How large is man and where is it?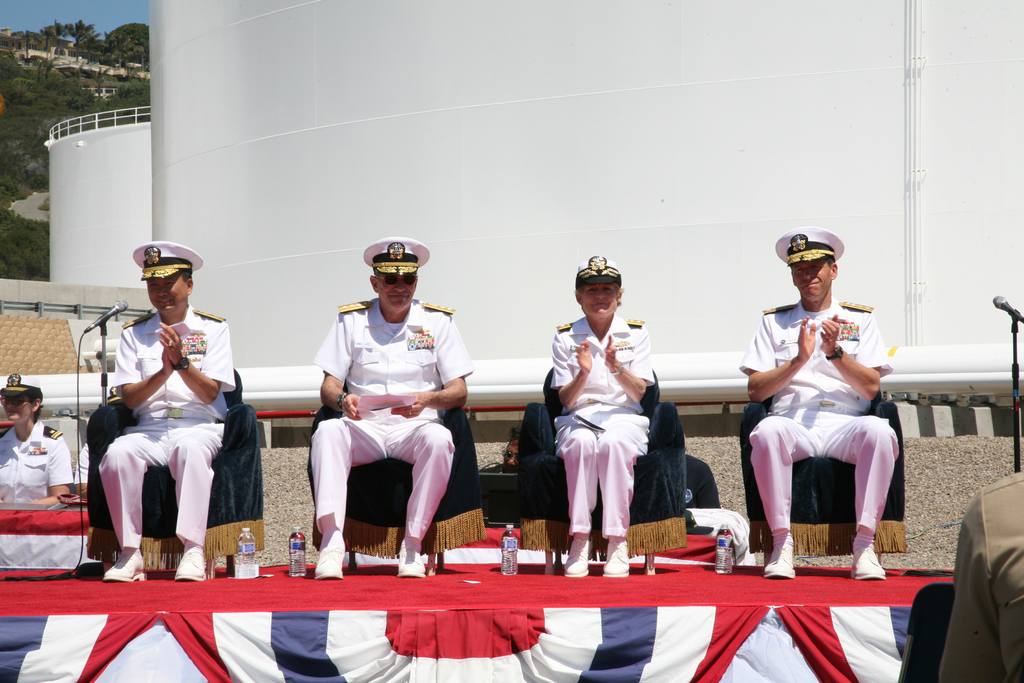
Bounding box: [94, 239, 237, 582].
